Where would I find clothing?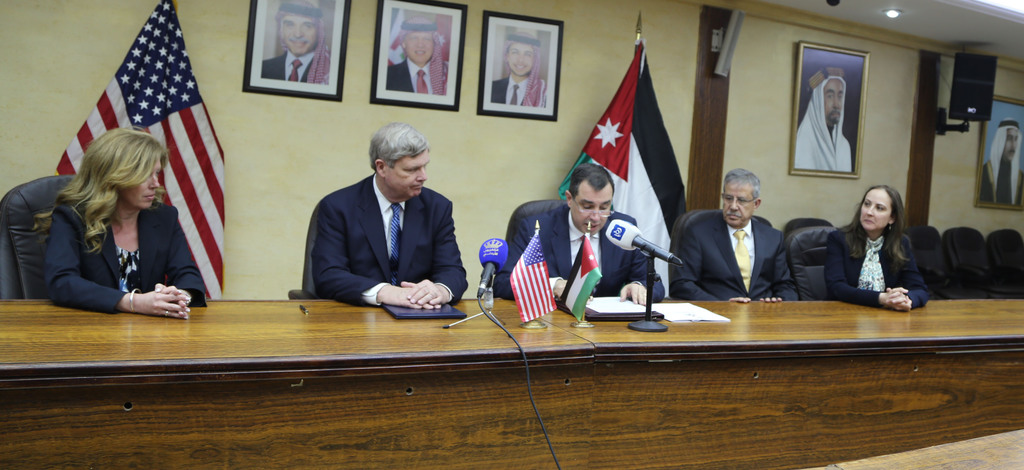
At box=[385, 54, 444, 93].
